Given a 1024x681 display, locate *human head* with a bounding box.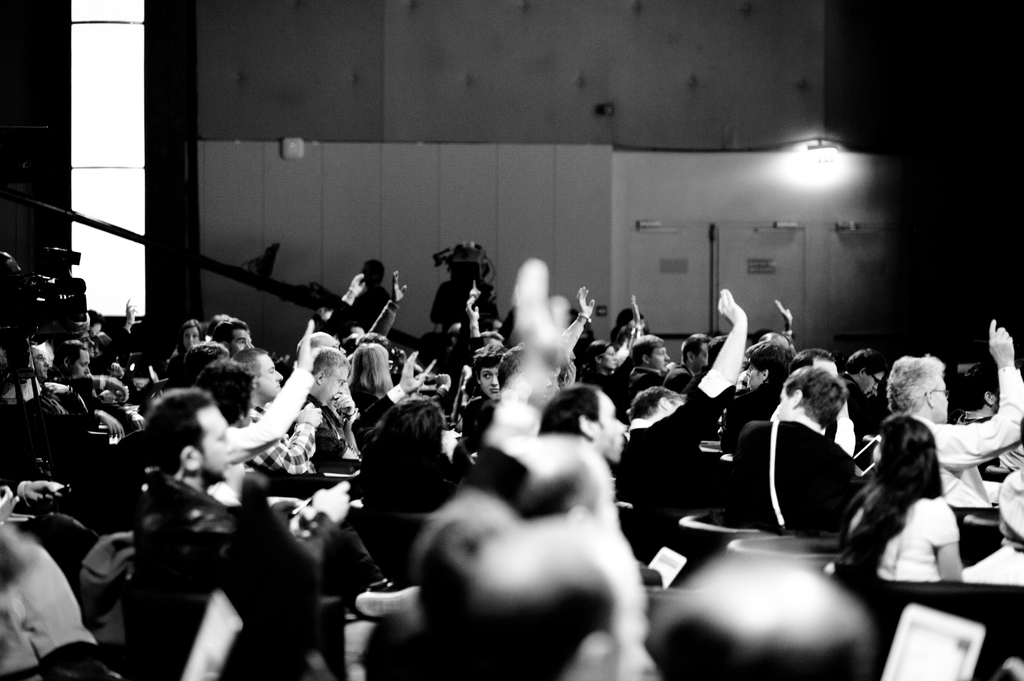
Located: [678, 334, 710, 373].
